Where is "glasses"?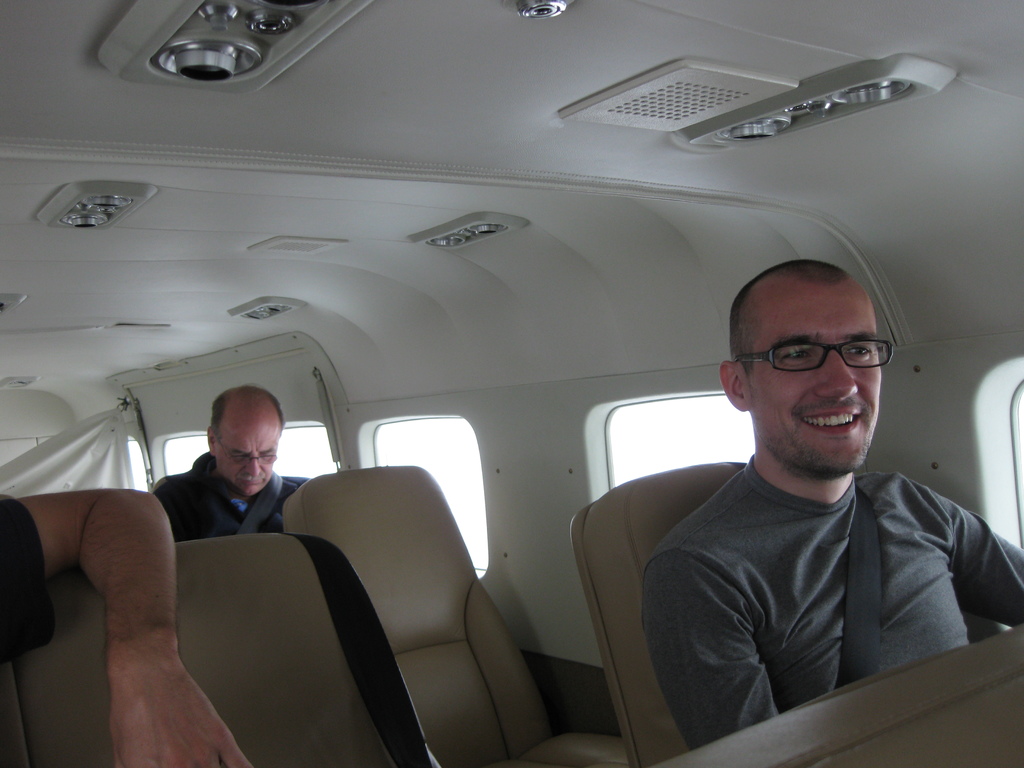
detection(211, 428, 279, 461).
